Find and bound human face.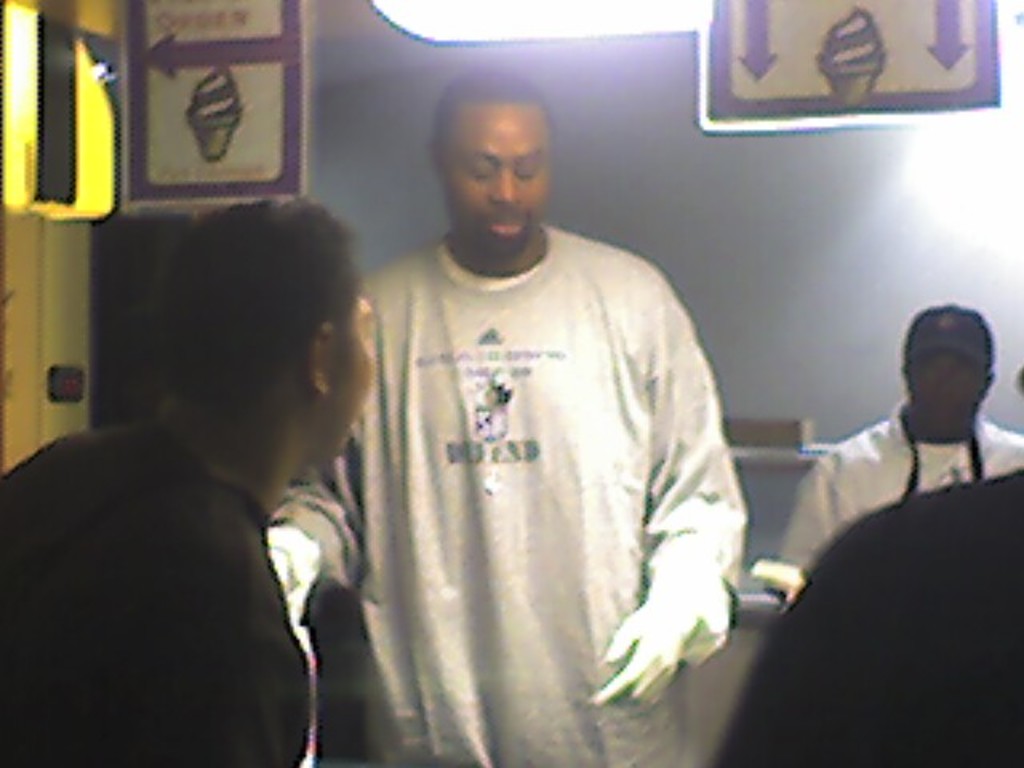
Bound: 331 294 382 459.
